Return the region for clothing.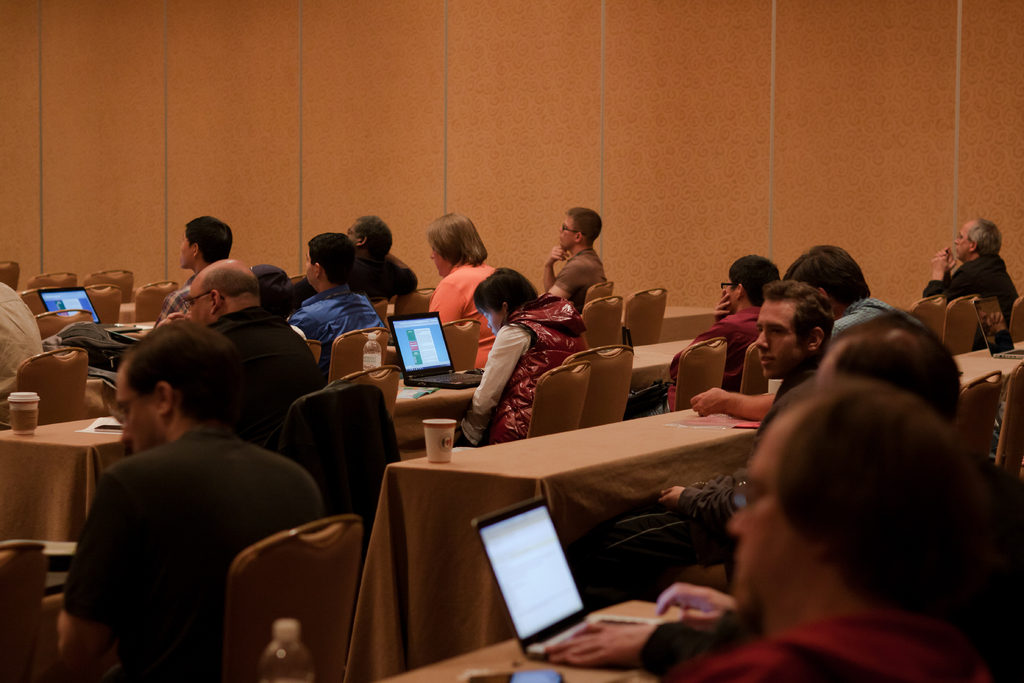
bbox=(671, 307, 756, 390).
